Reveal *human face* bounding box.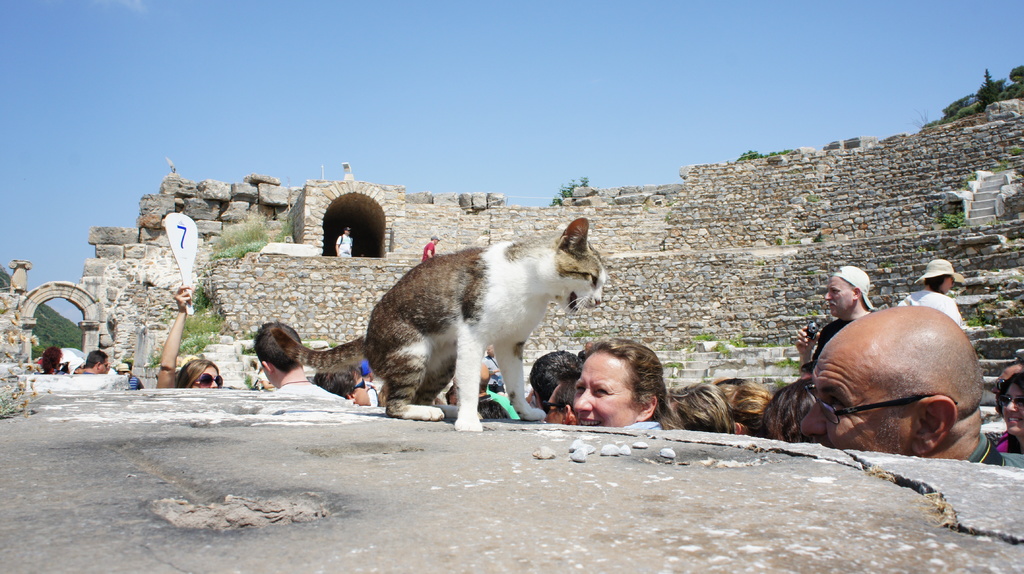
Revealed: 794/349/904/457.
